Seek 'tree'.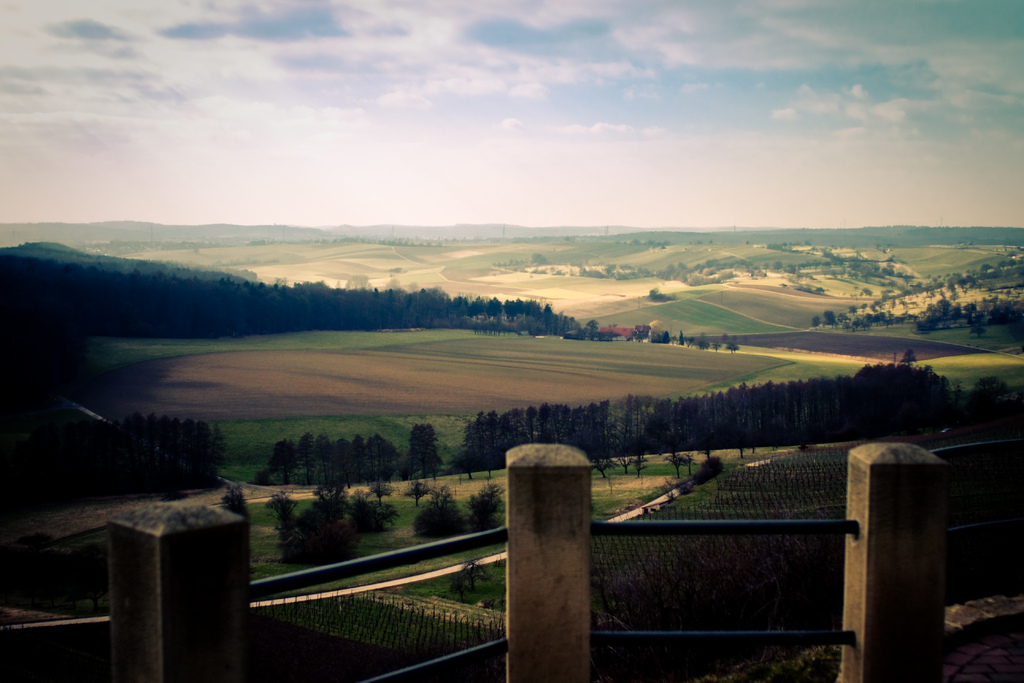
rect(811, 312, 821, 327).
